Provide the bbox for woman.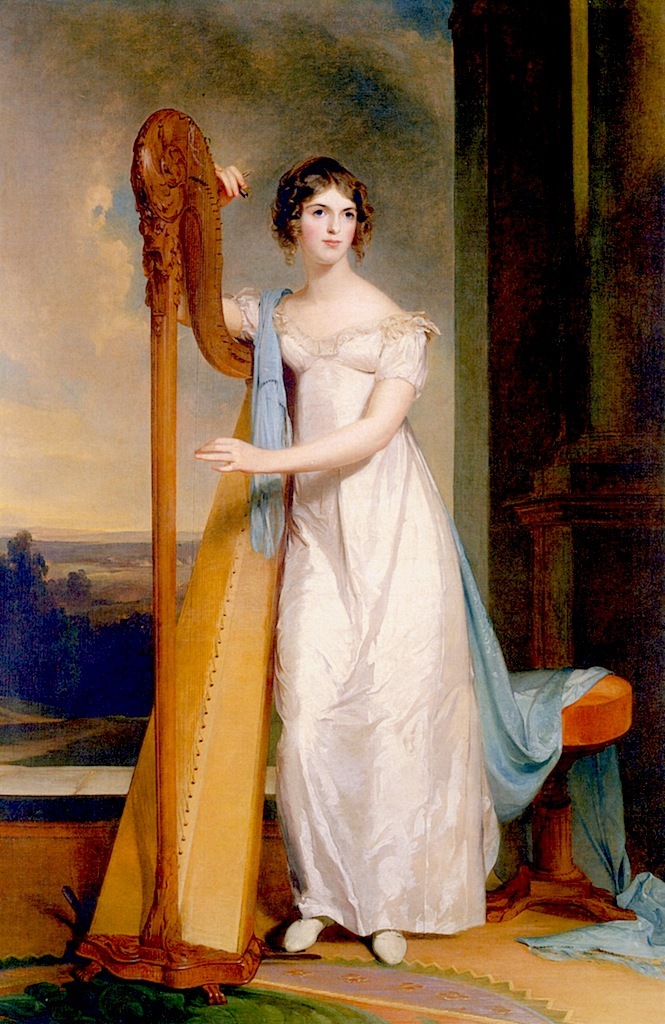
select_region(194, 163, 566, 941).
